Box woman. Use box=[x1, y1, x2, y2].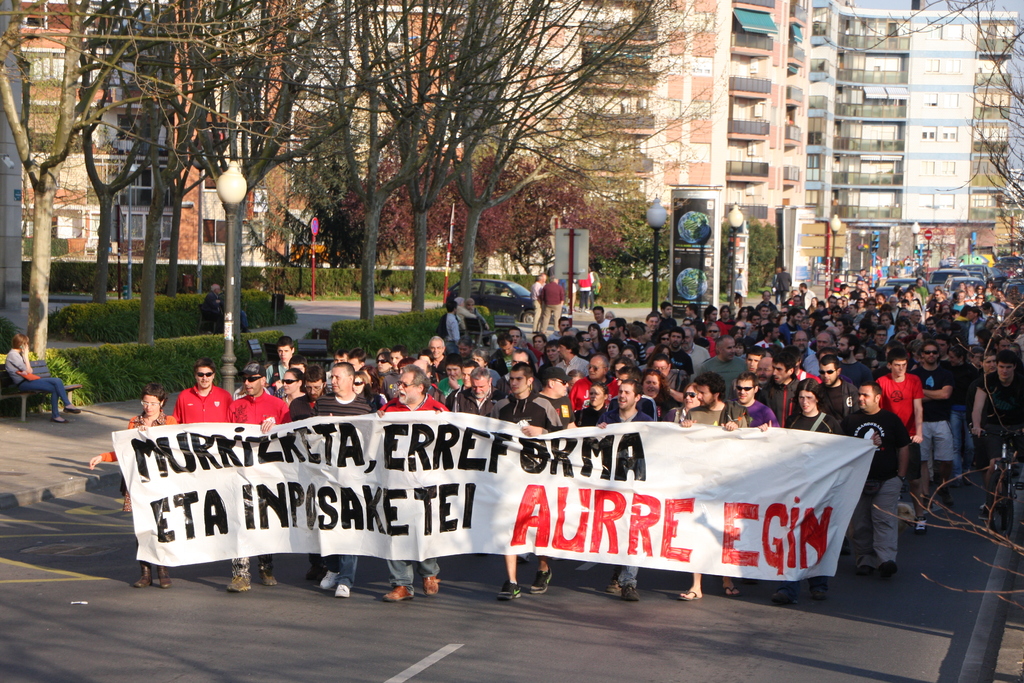
box=[945, 345, 982, 488].
